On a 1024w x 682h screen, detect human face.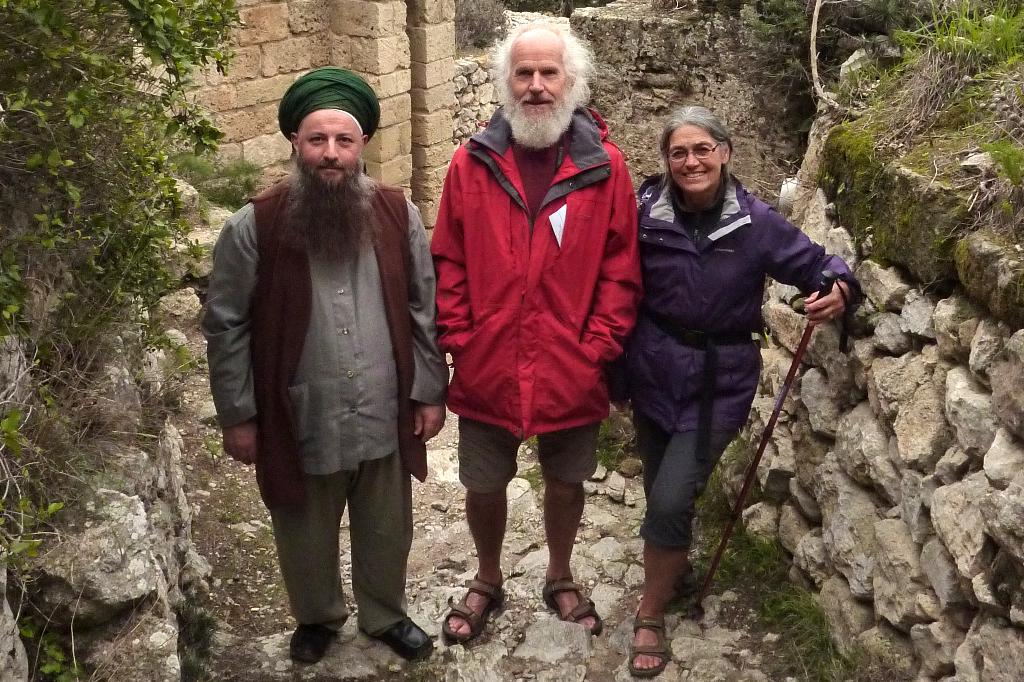
bbox=[672, 124, 724, 195].
